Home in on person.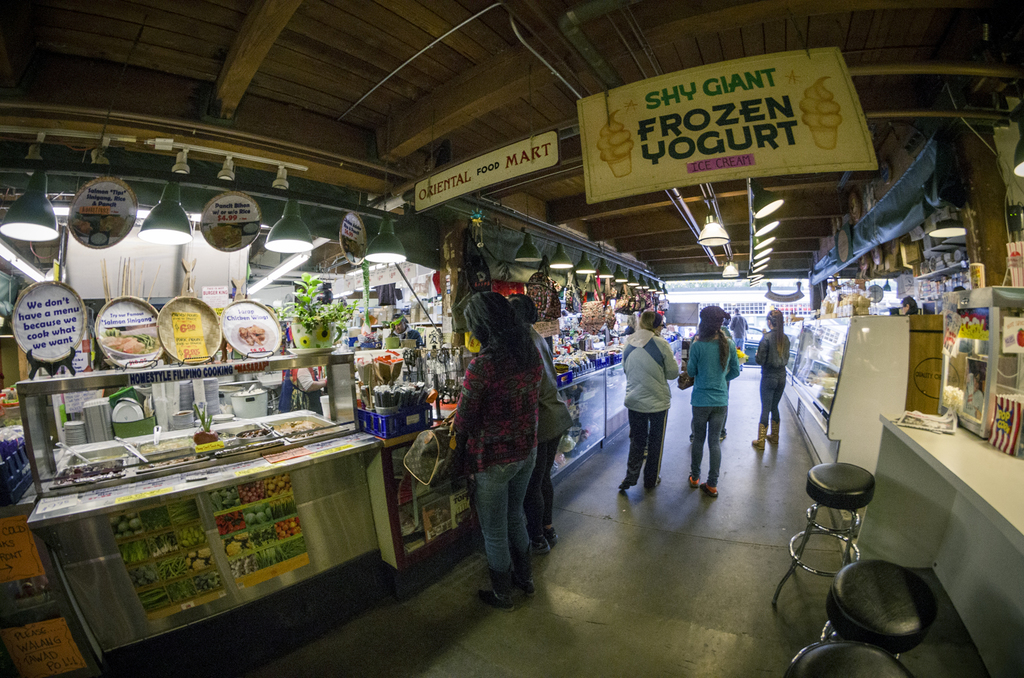
Homed in at {"left": 731, "top": 310, "right": 748, "bottom": 375}.
